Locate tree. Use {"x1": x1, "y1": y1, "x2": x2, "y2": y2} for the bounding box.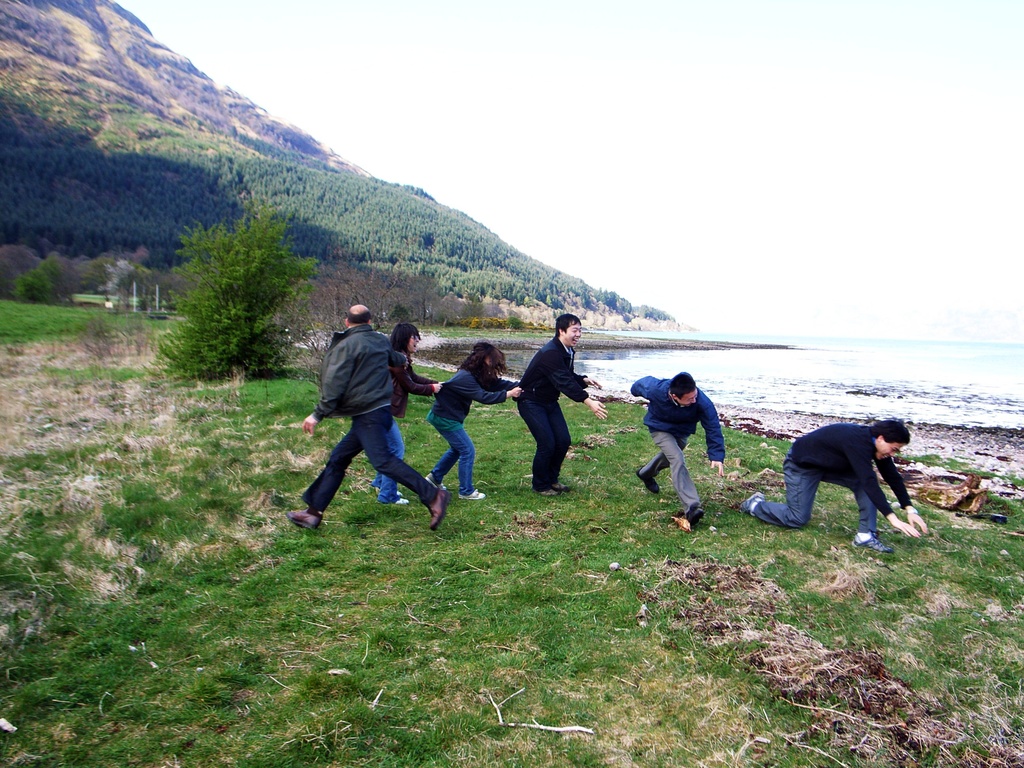
{"x1": 222, "y1": 164, "x2": 243, "y2": 200}.
